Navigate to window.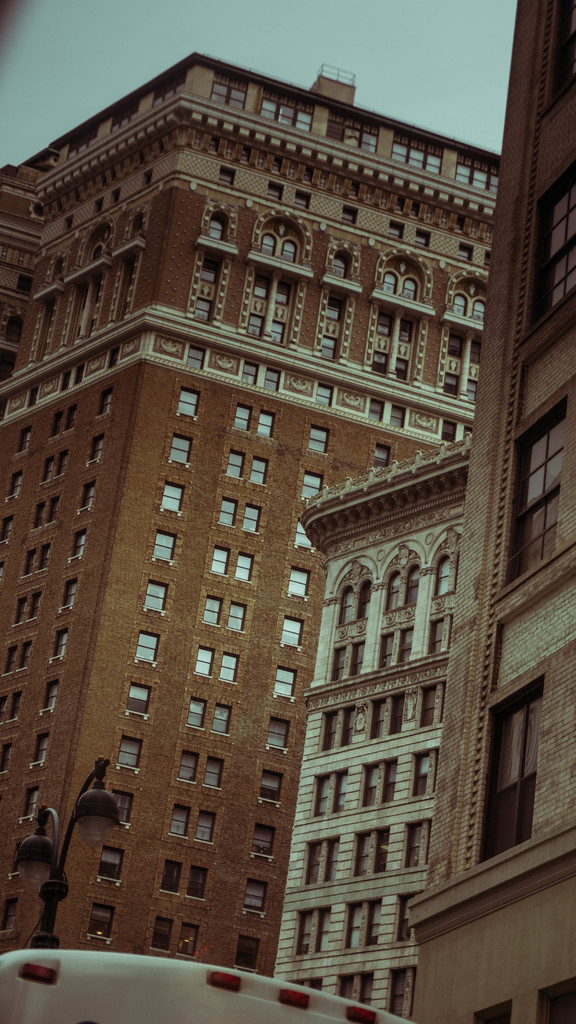
Navigation target: locate(245, 364, 280, 396).
